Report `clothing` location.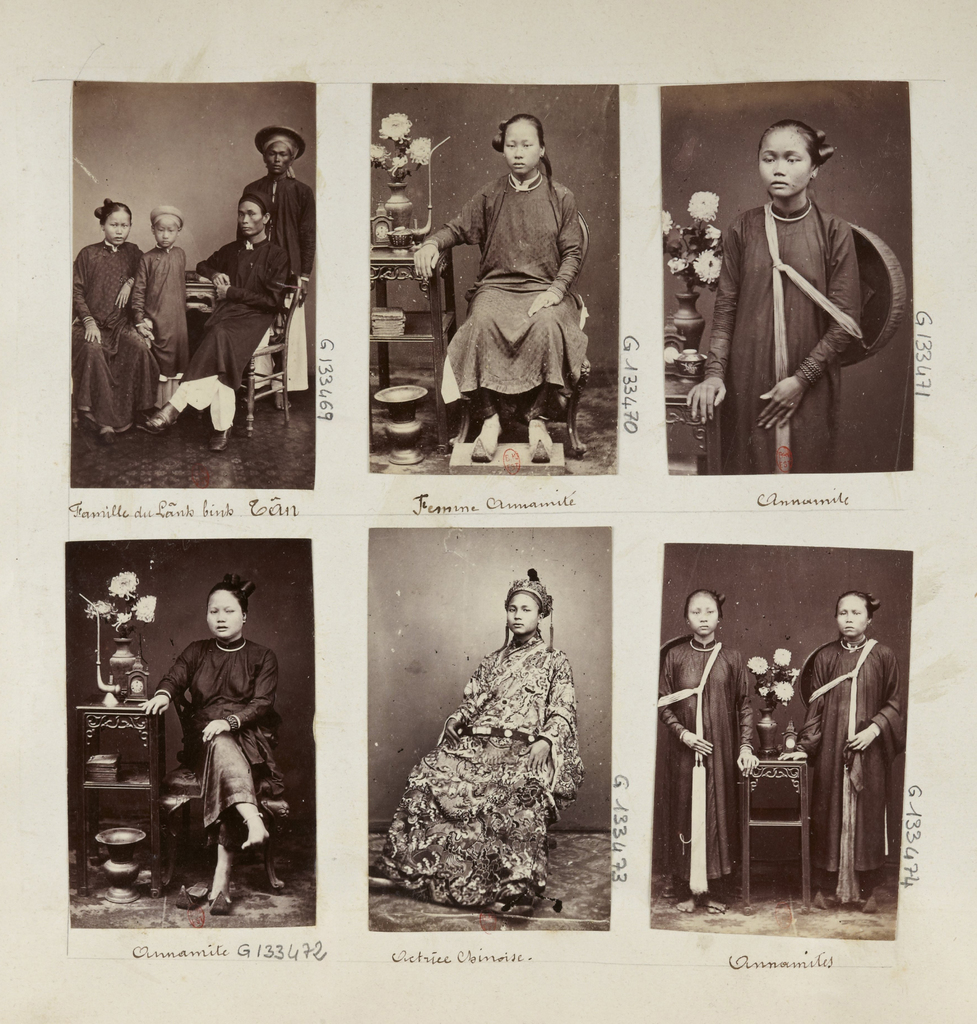
Report: 699 205 864 472.
